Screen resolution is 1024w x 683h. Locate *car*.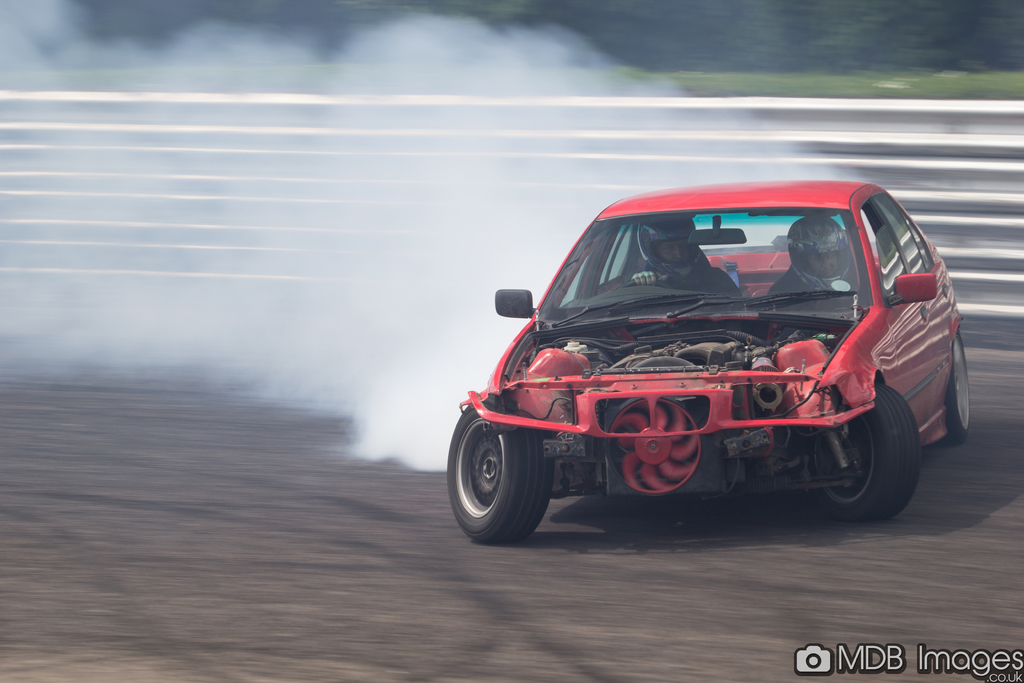
crop(458, 170, 961, 556).
